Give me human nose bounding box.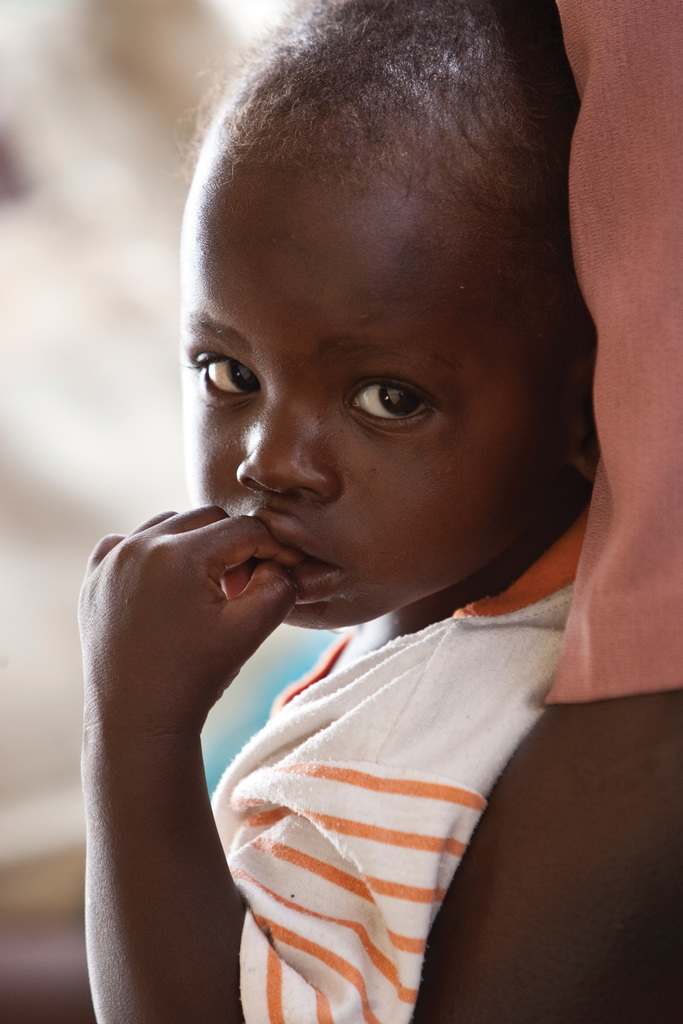
[229,393,342,507].
